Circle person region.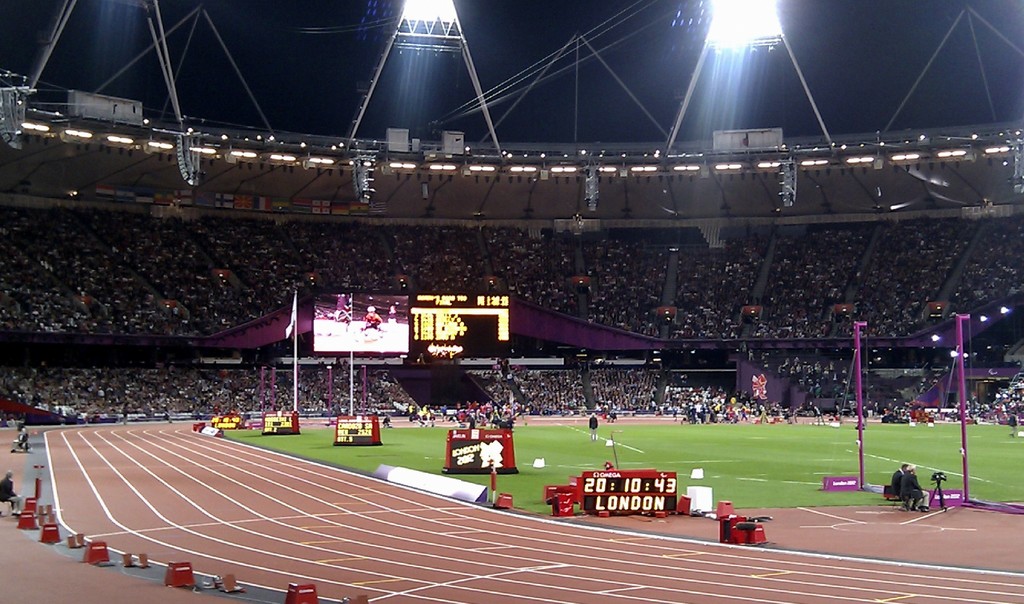
Region: rect(906, 462, 922, 511).
